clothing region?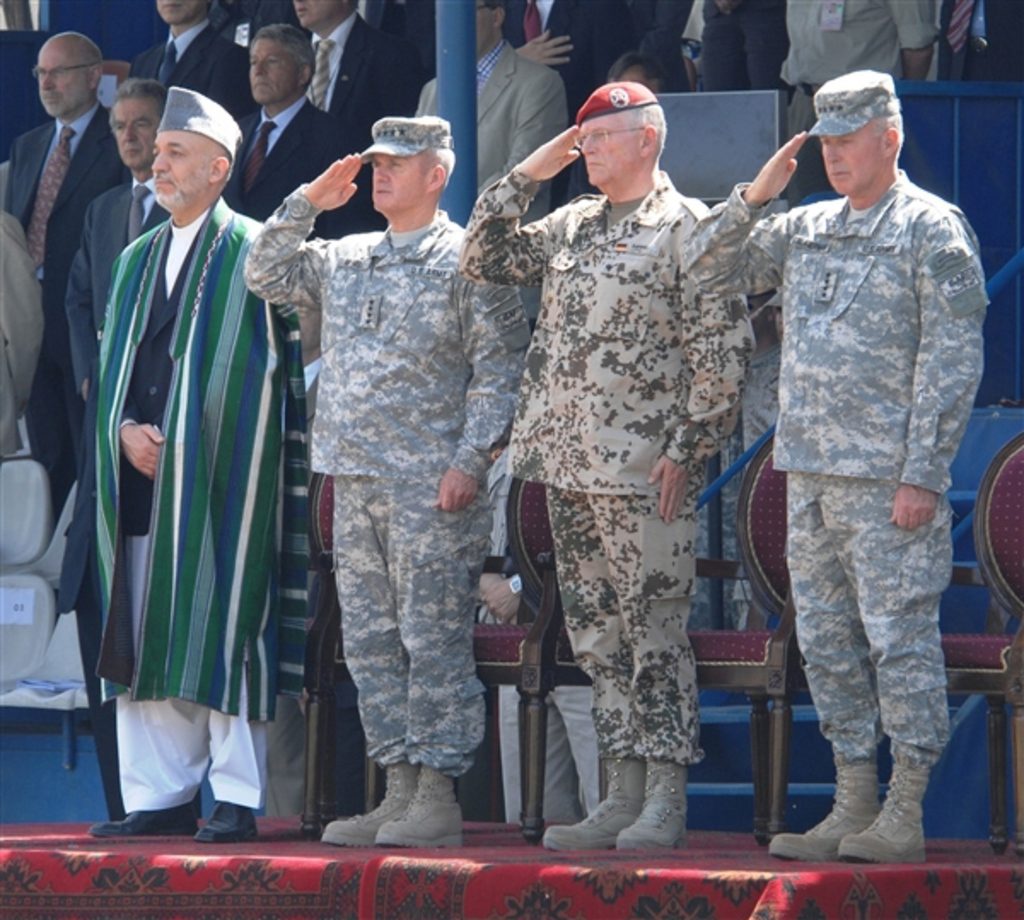
BBox(765, 0, 935, 147)
